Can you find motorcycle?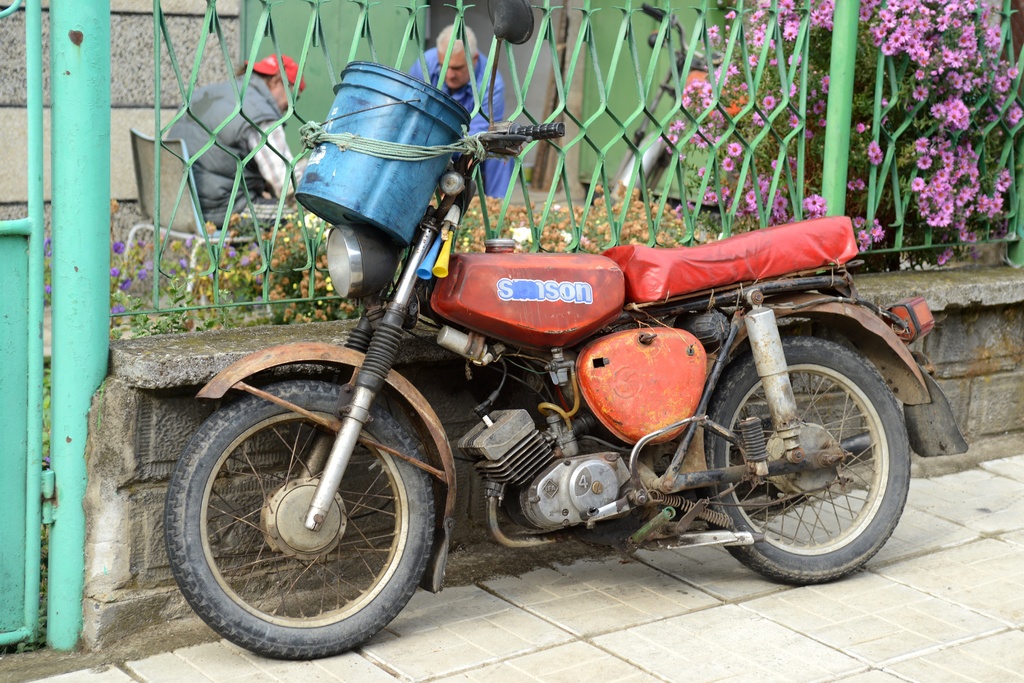
Yes, bounding box: 141,43,934,664.
